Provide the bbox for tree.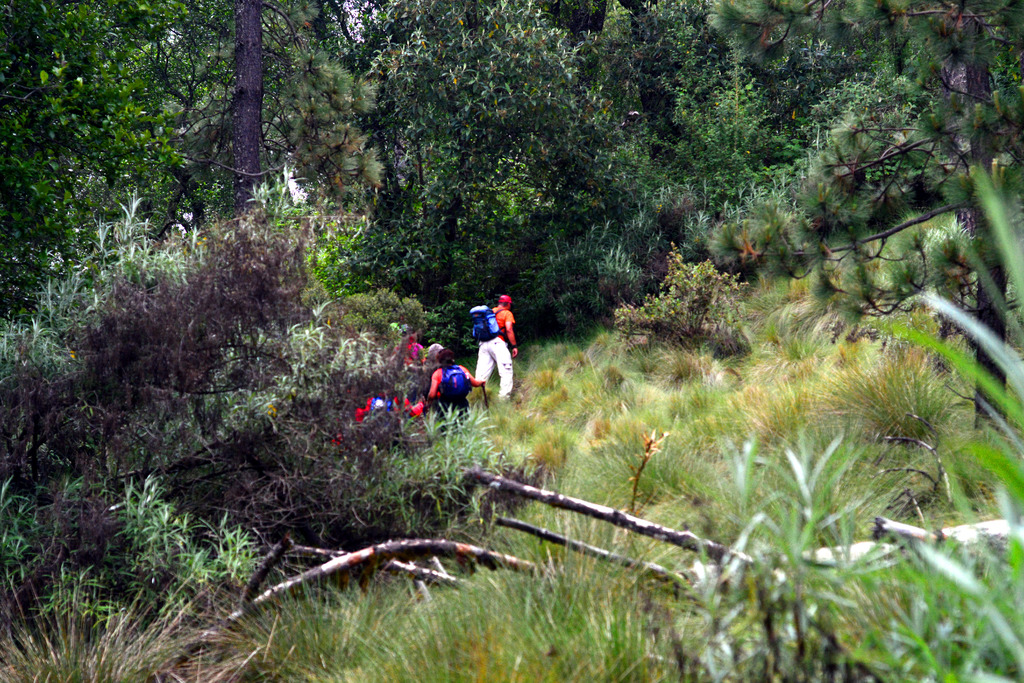
rect(45, 0, 361, 217).
